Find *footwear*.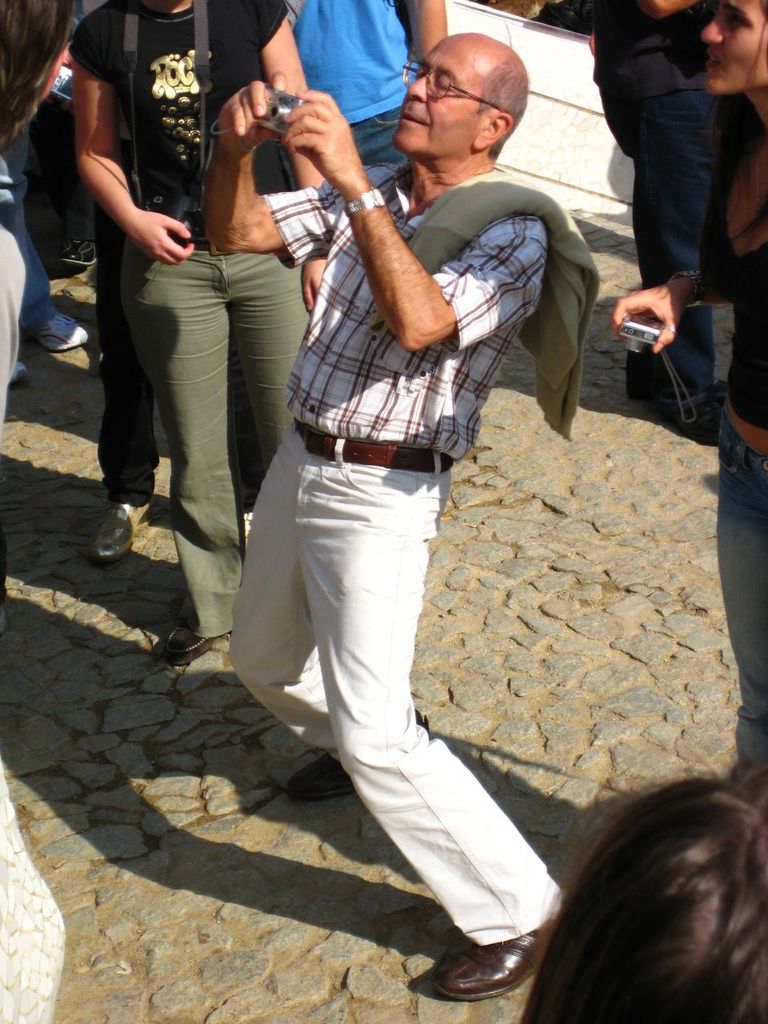
168 618 219 663.
